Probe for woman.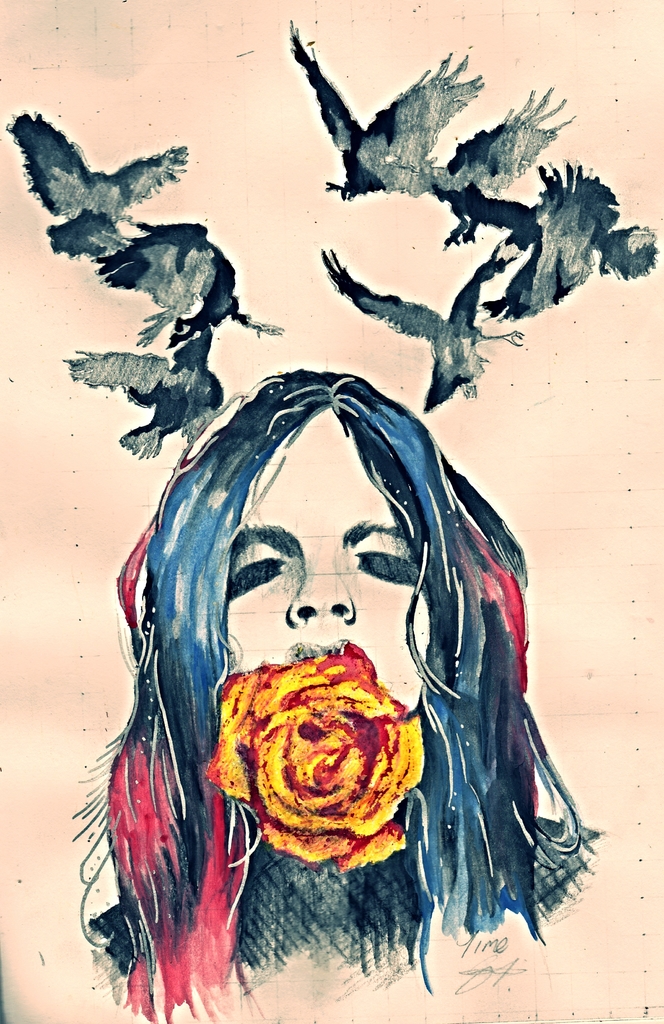
Probe result: left=70, top=376, right=611, bottom=1023.
